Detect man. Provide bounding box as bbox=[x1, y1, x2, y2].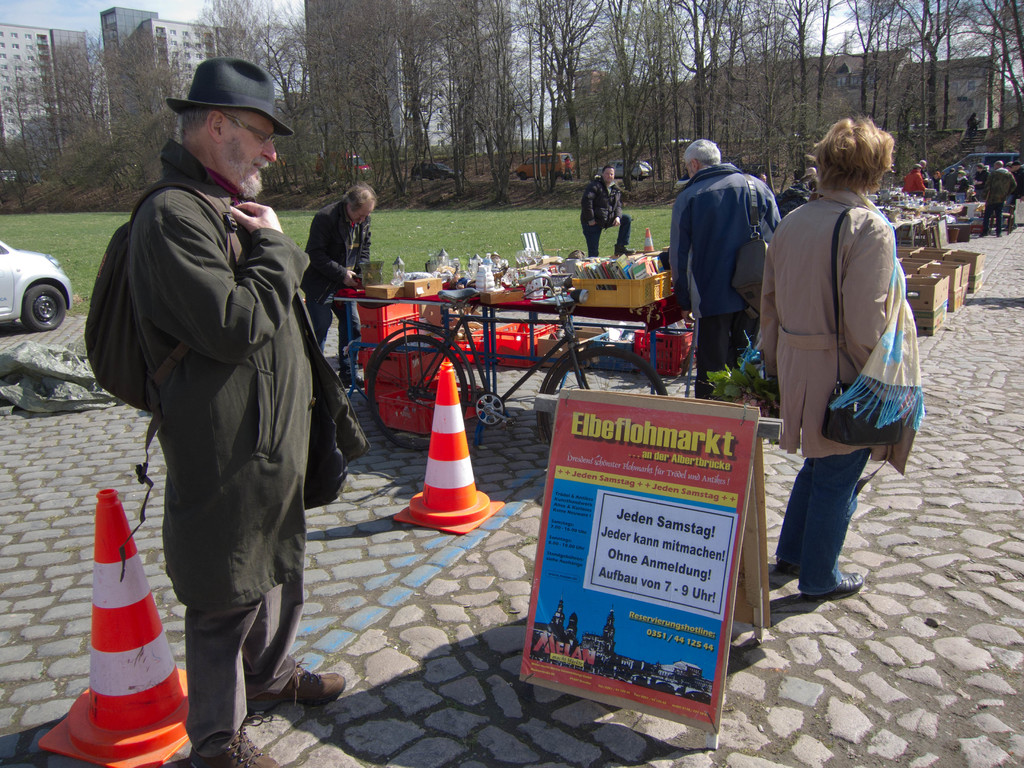
bbox=[1006, 161, 1014, 212].
